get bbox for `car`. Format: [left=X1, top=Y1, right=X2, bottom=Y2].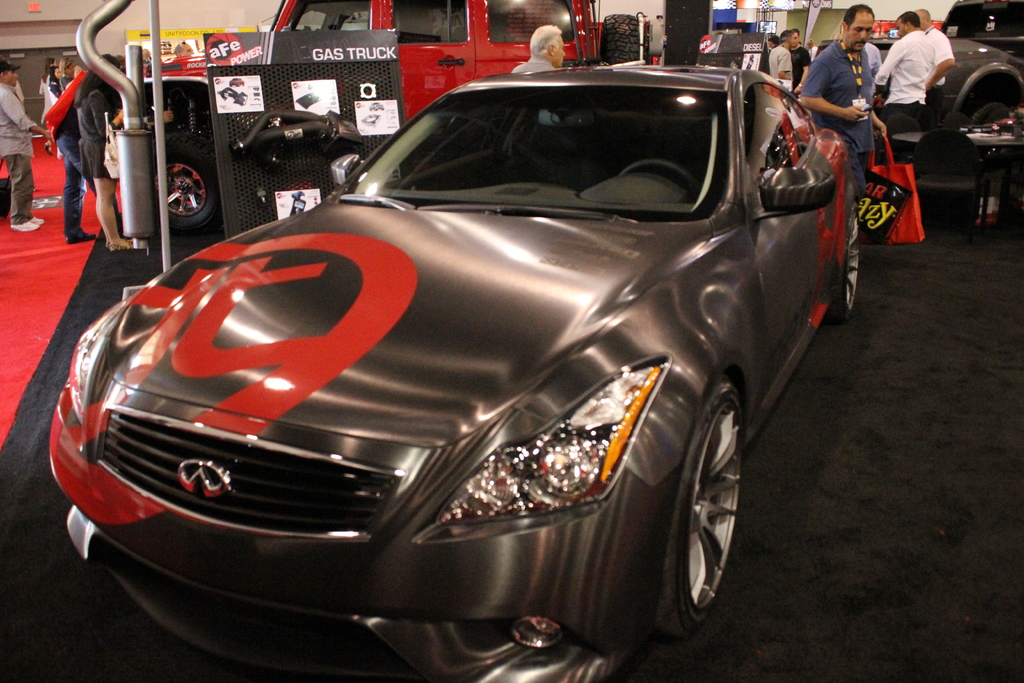
[left=43, top=58, right=858, bottom=652].
